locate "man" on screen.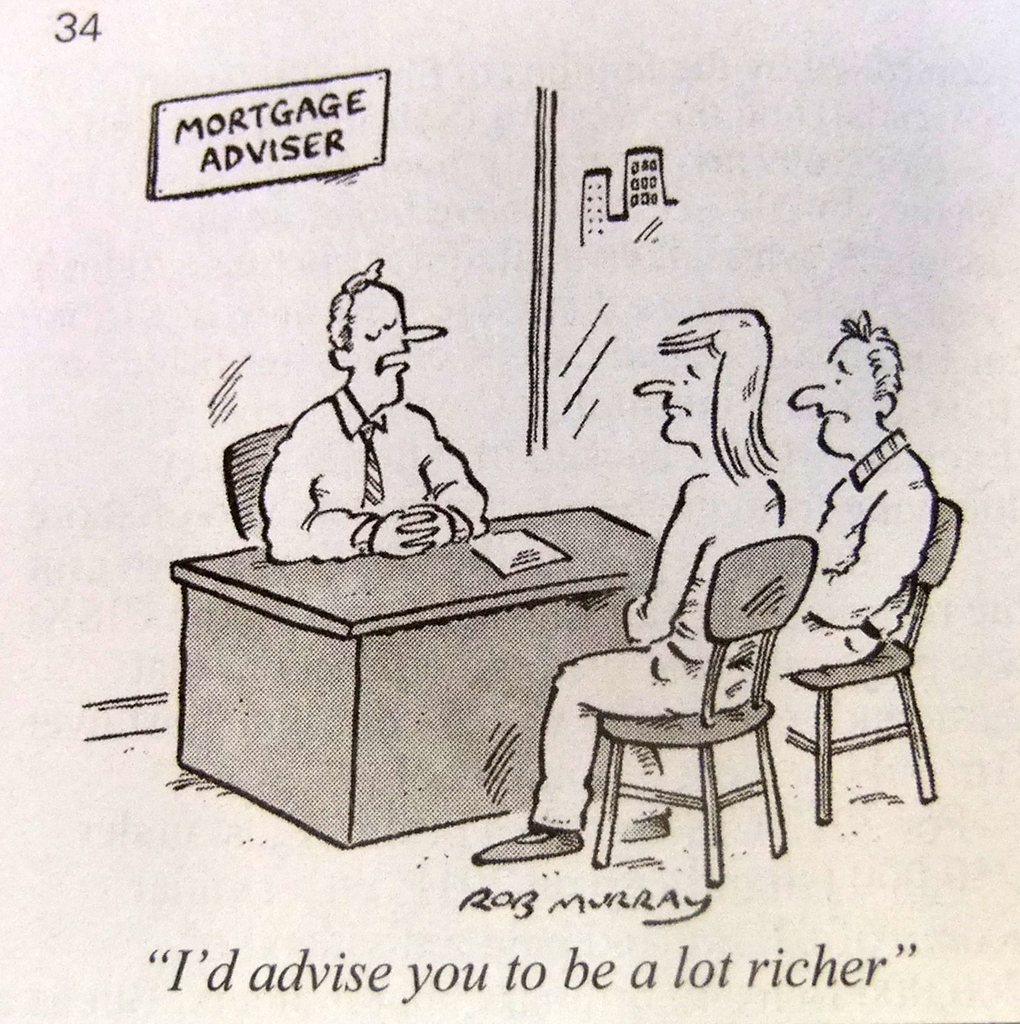
On screen at select_region(256, 256, 497, 566).
